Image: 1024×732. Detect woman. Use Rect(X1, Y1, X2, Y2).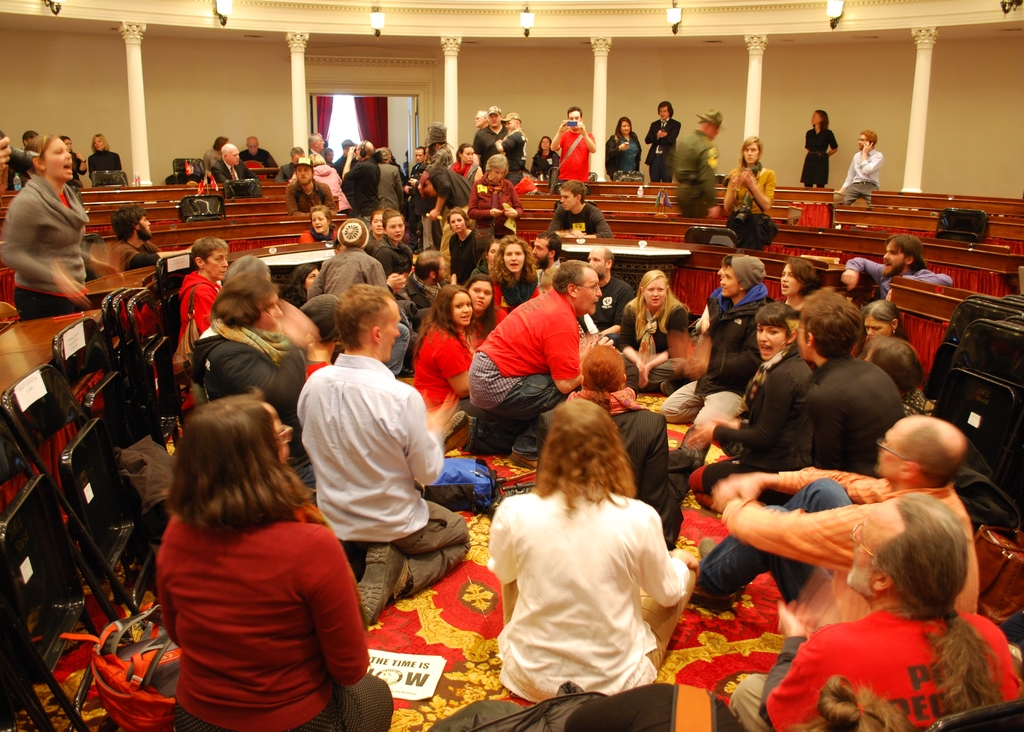
Rect(493, 384, 688, 716).
